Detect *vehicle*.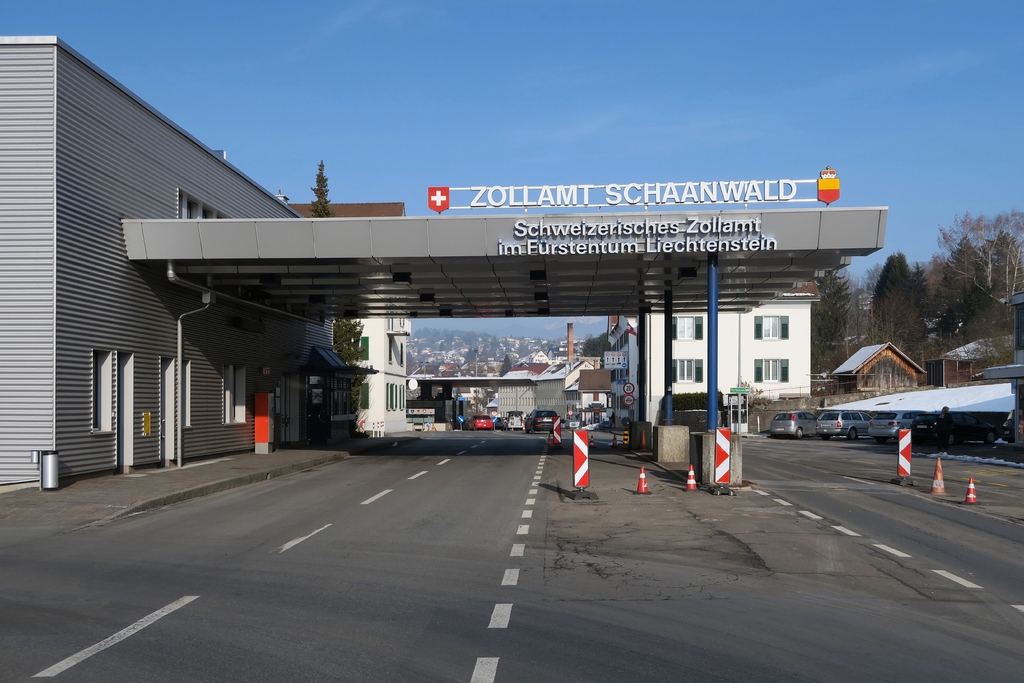
Detected at x1=769 y1=408 x2=817 y2=437.
